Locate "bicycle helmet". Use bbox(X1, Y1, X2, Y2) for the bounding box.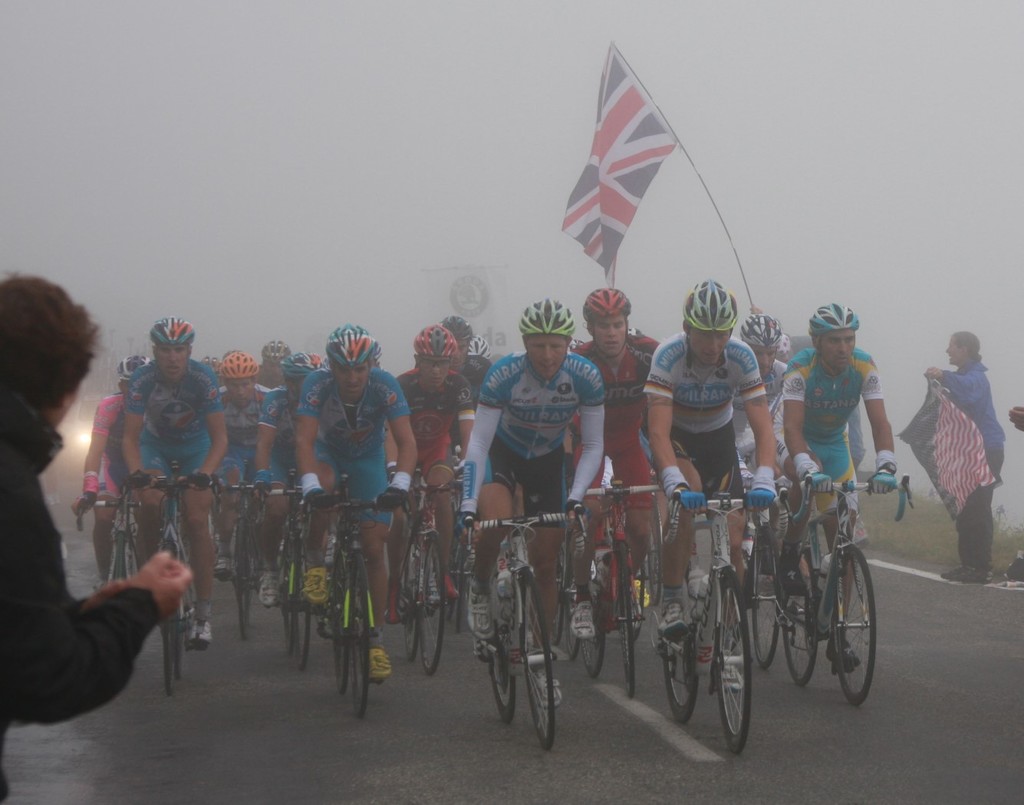
bbox(580, 284, 633, 360).
